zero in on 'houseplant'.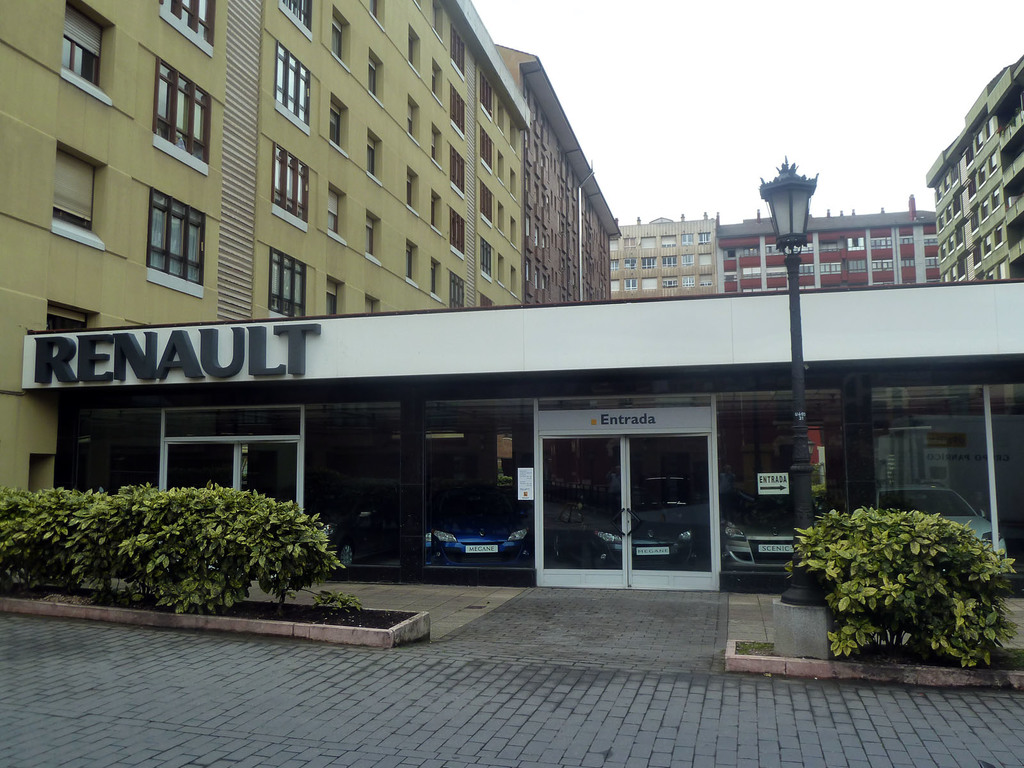
Zeroed in: 779:489:1023:707.
